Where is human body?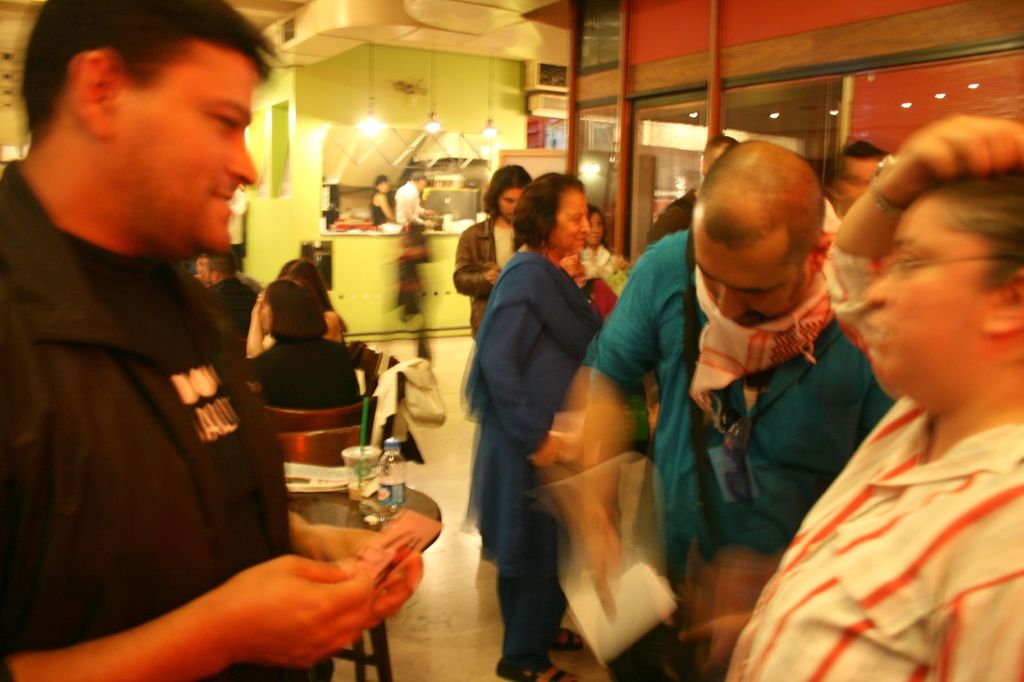
724, 116, 1022, 681.
